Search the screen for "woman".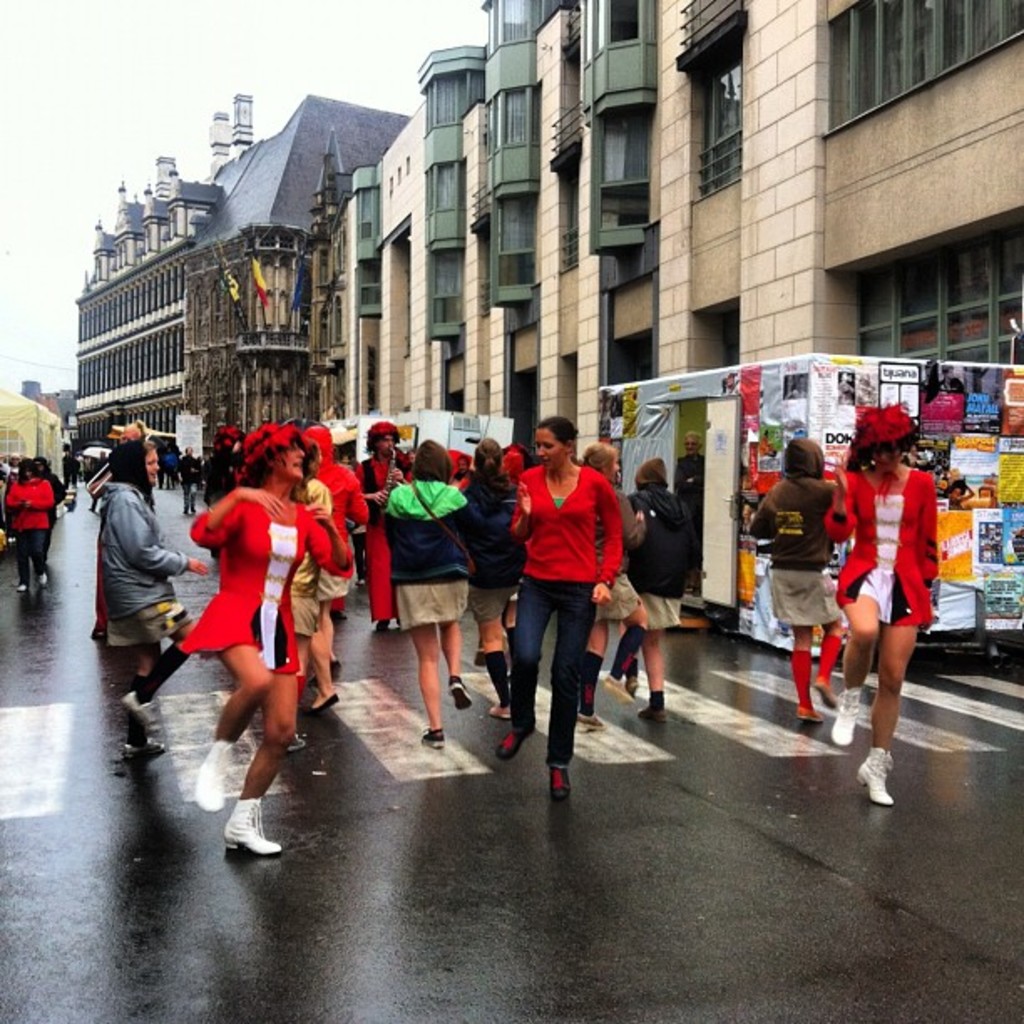
Found at (820, 395, 940, 800).
